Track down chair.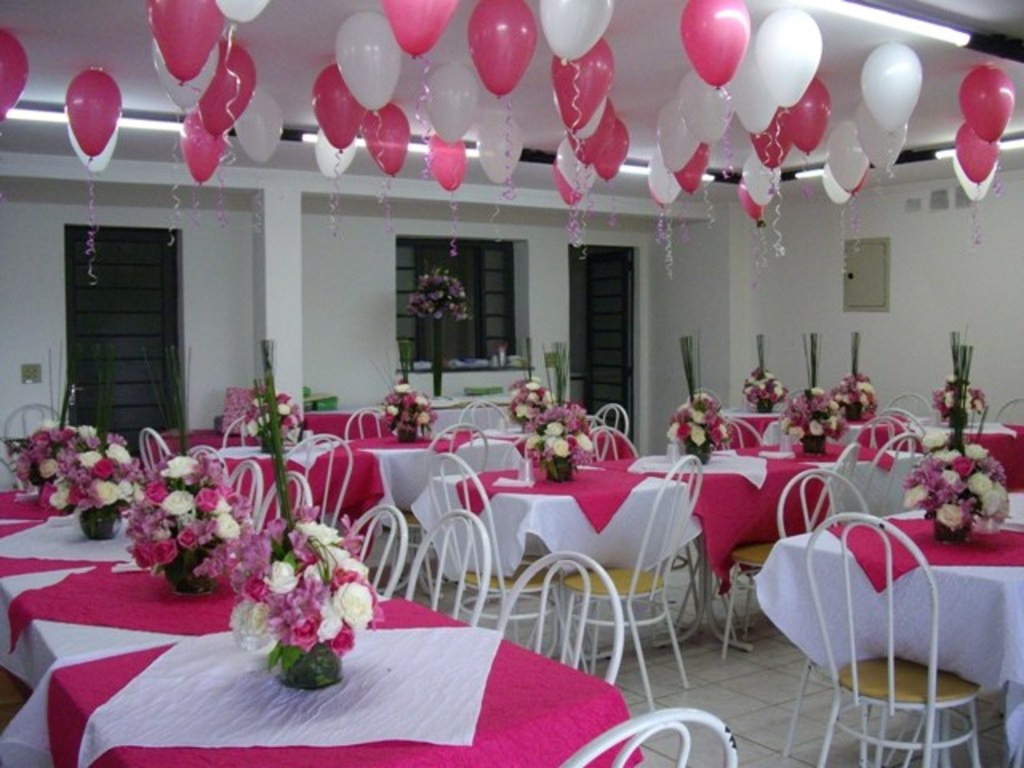
Tracked to rect(454, 395, 514, 470).
